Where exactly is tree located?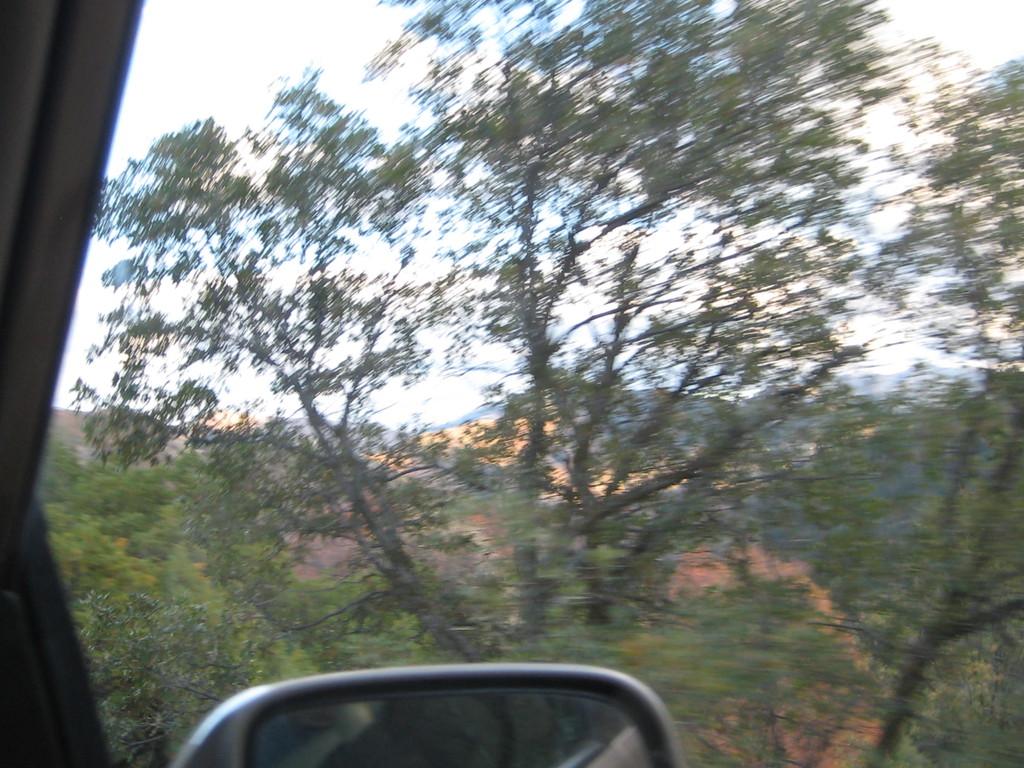
Its bounding box is [0, 0, 1019, 741].
